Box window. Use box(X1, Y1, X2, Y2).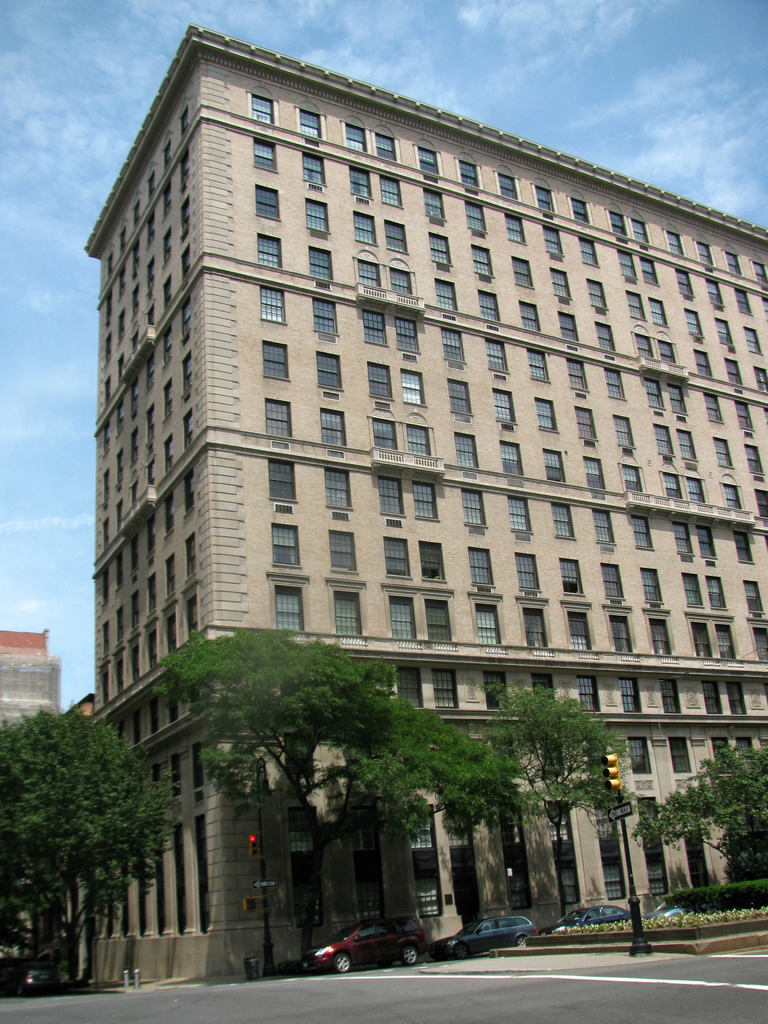
box(690, 628, 712, 656).
